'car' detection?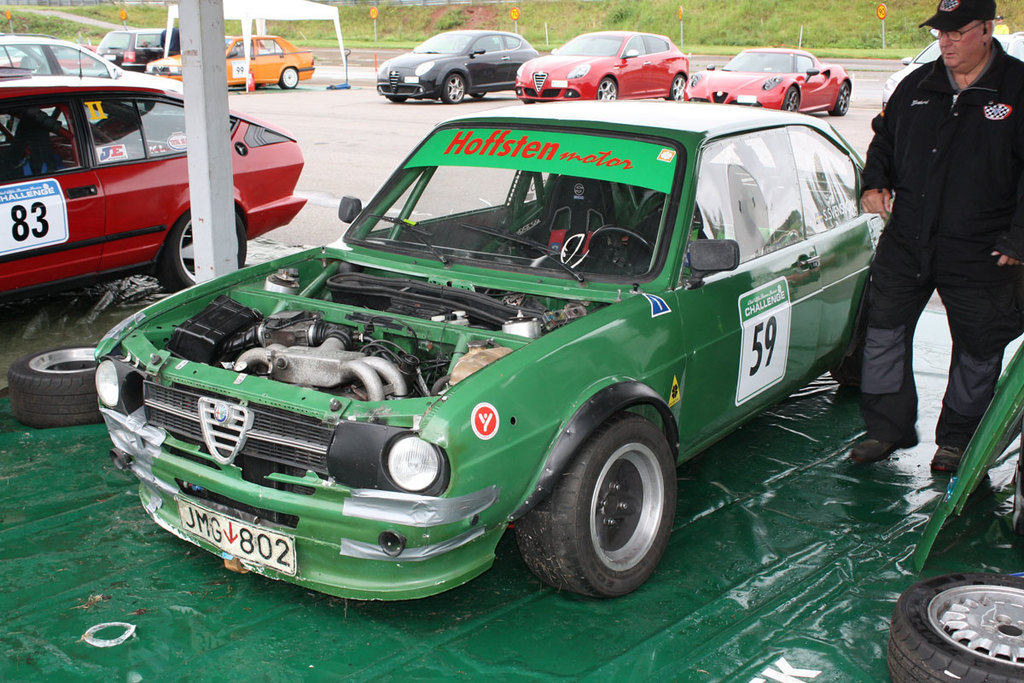
x1=376, y1=29, x2=556, y2=102
